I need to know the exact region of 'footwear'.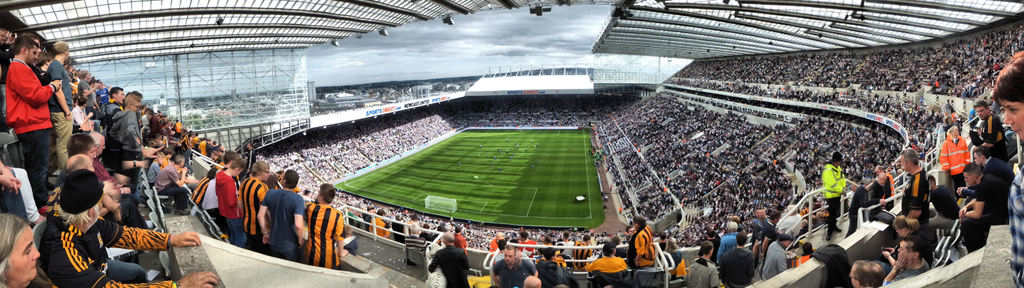
Region: l=825, t=236, r=833, b=240.
